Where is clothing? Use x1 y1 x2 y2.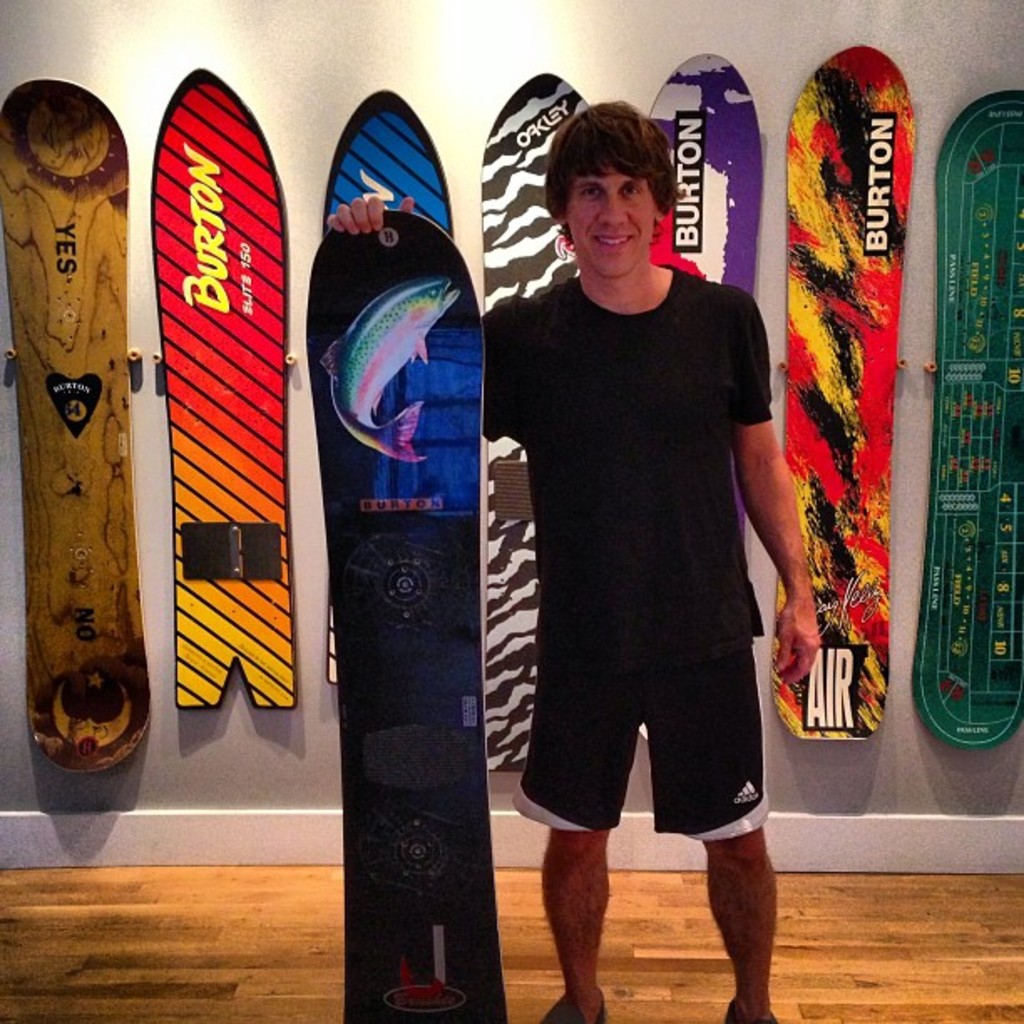
477 264 791 843.
